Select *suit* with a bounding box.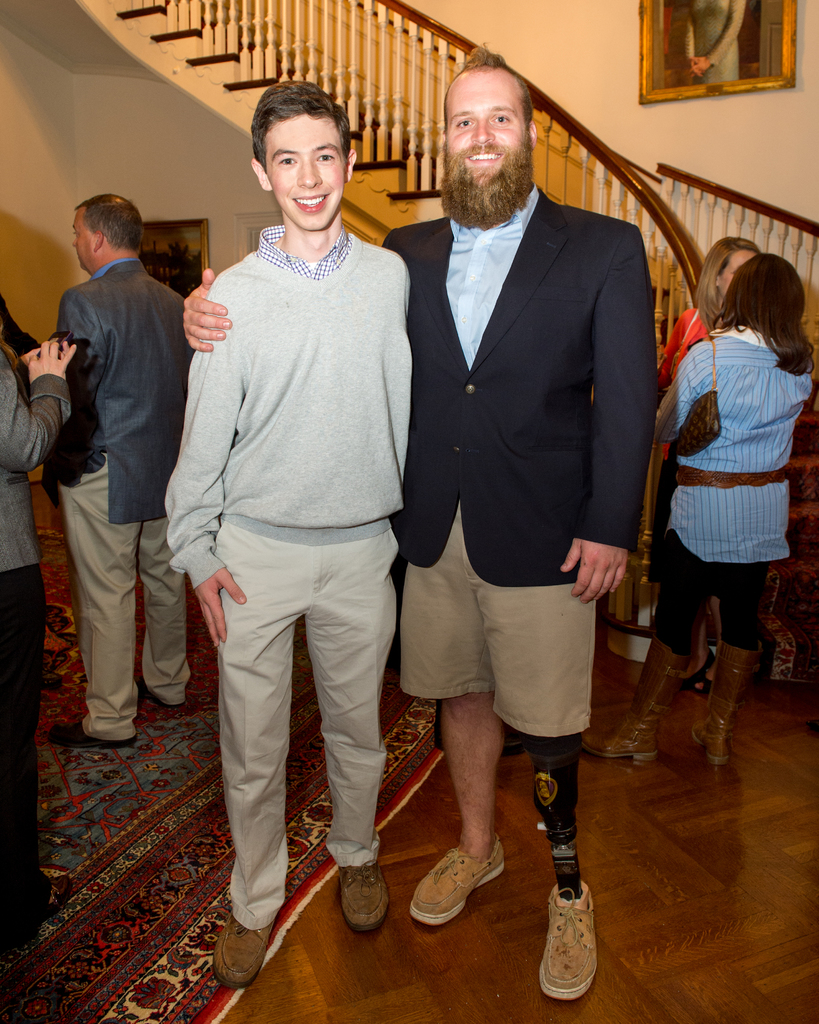
(left=30, top=197, right=187, bottom=762).
